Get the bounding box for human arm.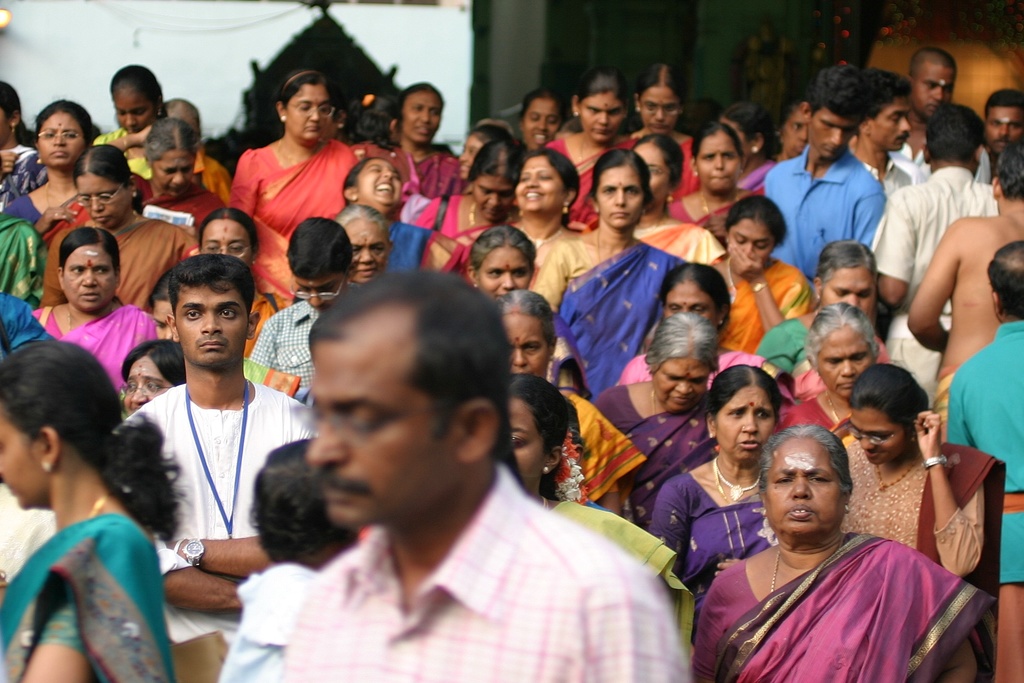
[150, 219, 205, 270].
